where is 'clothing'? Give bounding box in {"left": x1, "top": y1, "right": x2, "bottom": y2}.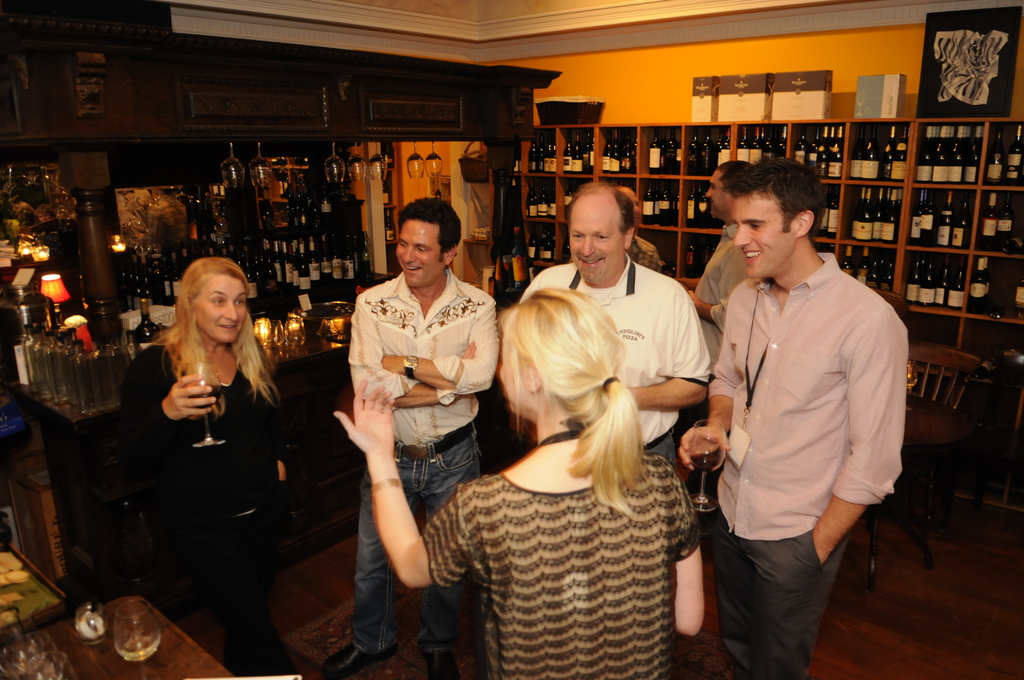
{"left": 346, "top": 261, "right": 499, "bottom": 644}.
